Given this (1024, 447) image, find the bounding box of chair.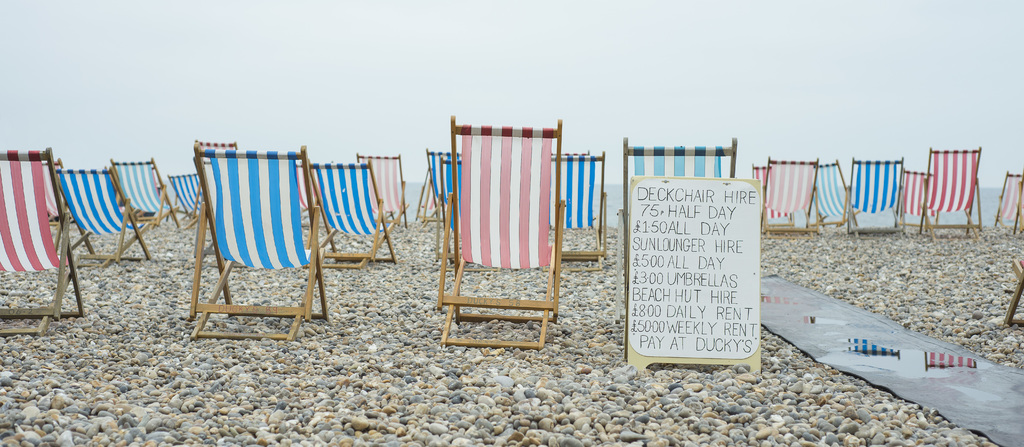
893,165,945,228.
